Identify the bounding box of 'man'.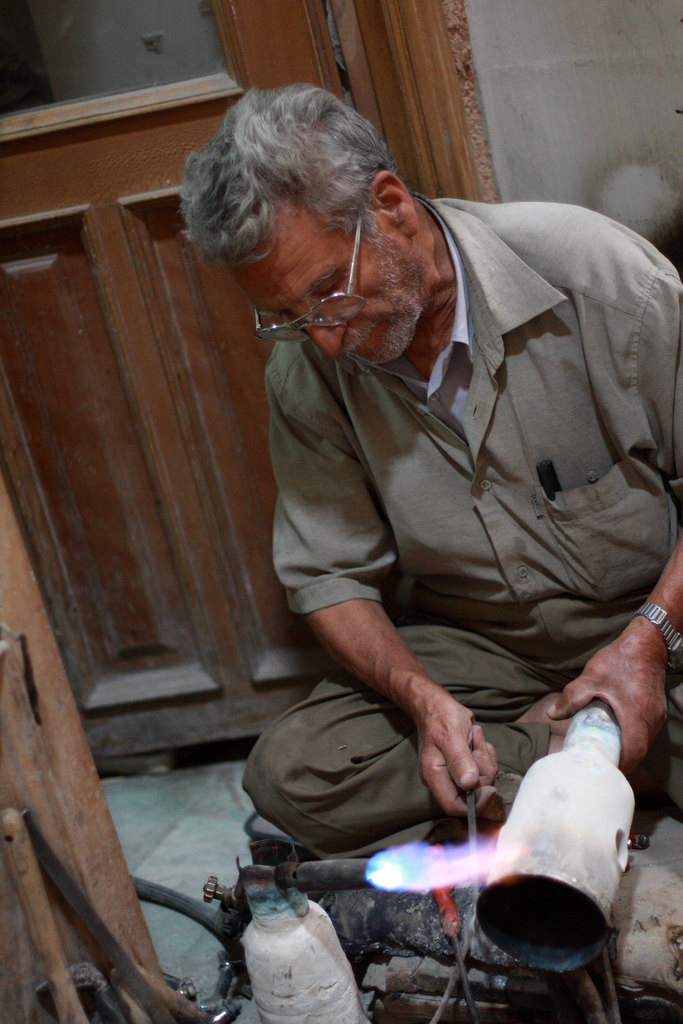
x1=157, y1=91, x2=682, y2=938.
